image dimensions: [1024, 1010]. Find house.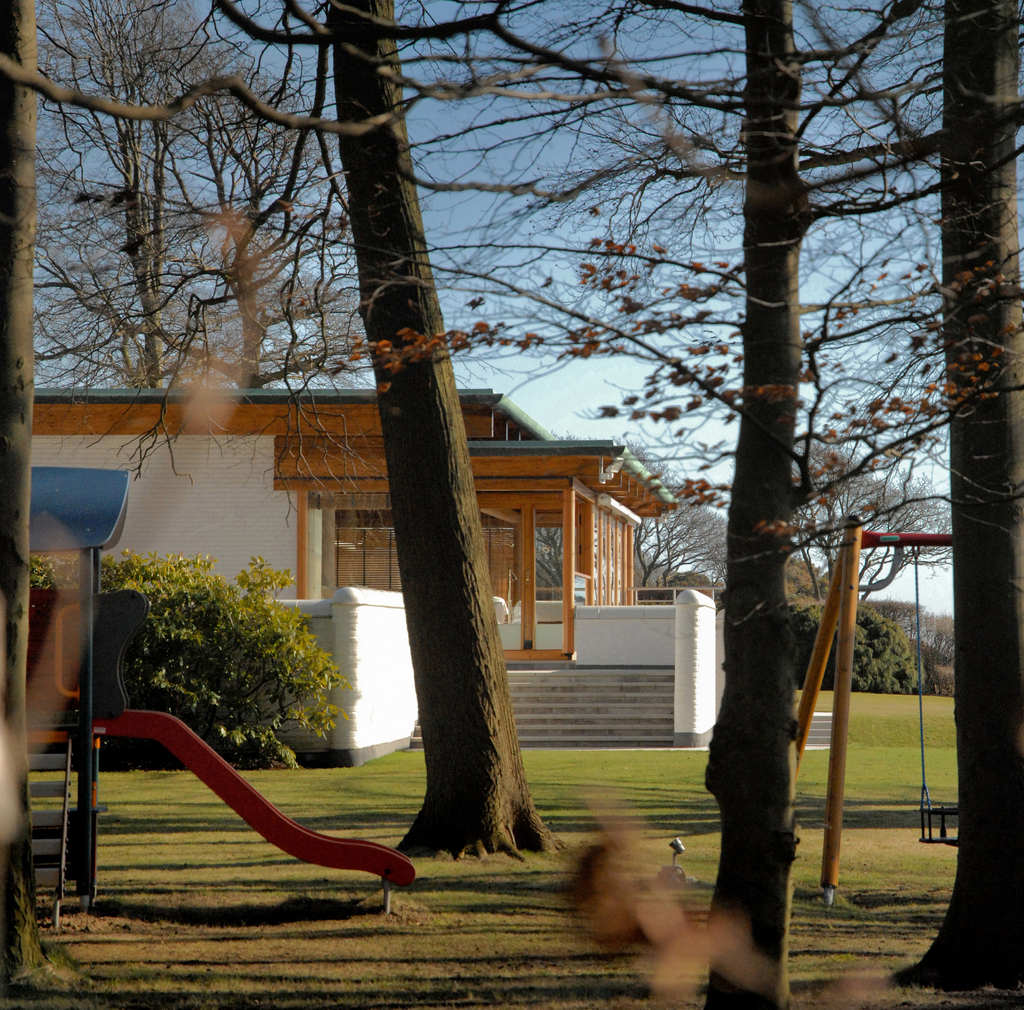
x1=31 y1=372 x2=728 y2=776.
